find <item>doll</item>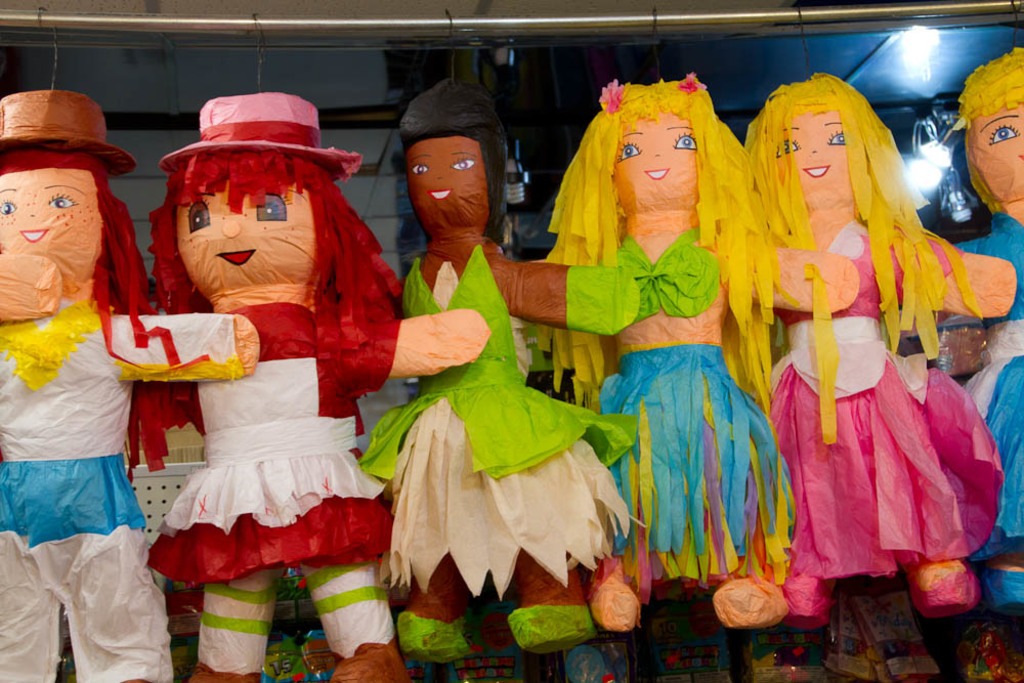
left=749, top=15, right=990, bottom=647
